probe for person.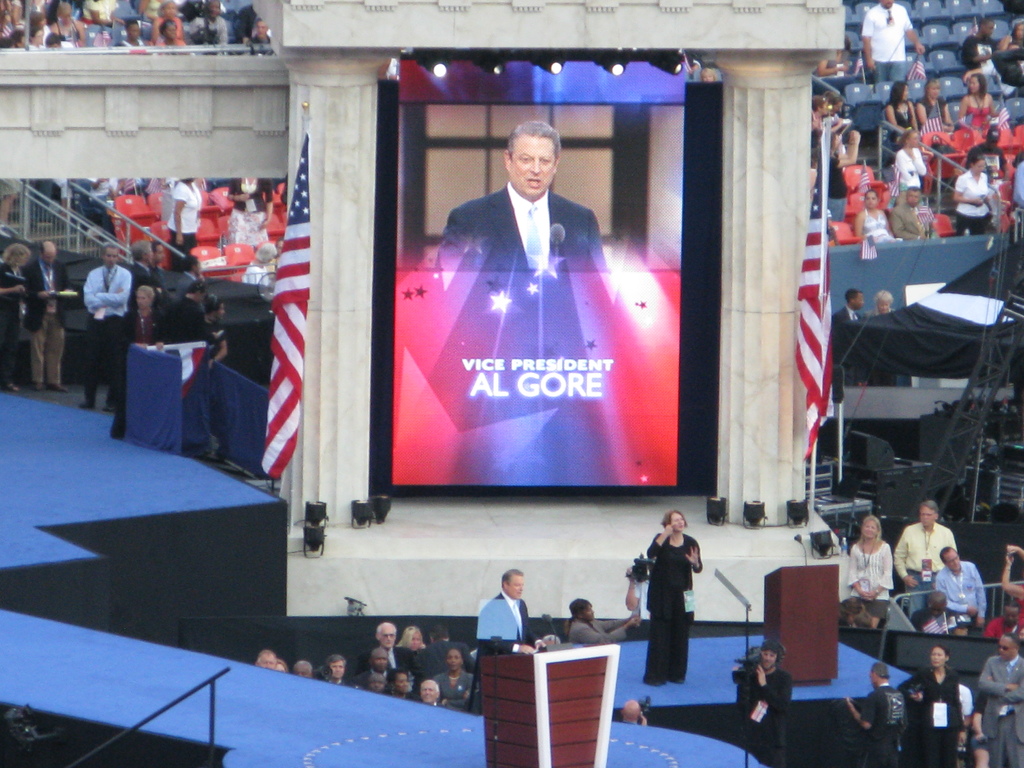
Probe result: 820/85/849/136.
